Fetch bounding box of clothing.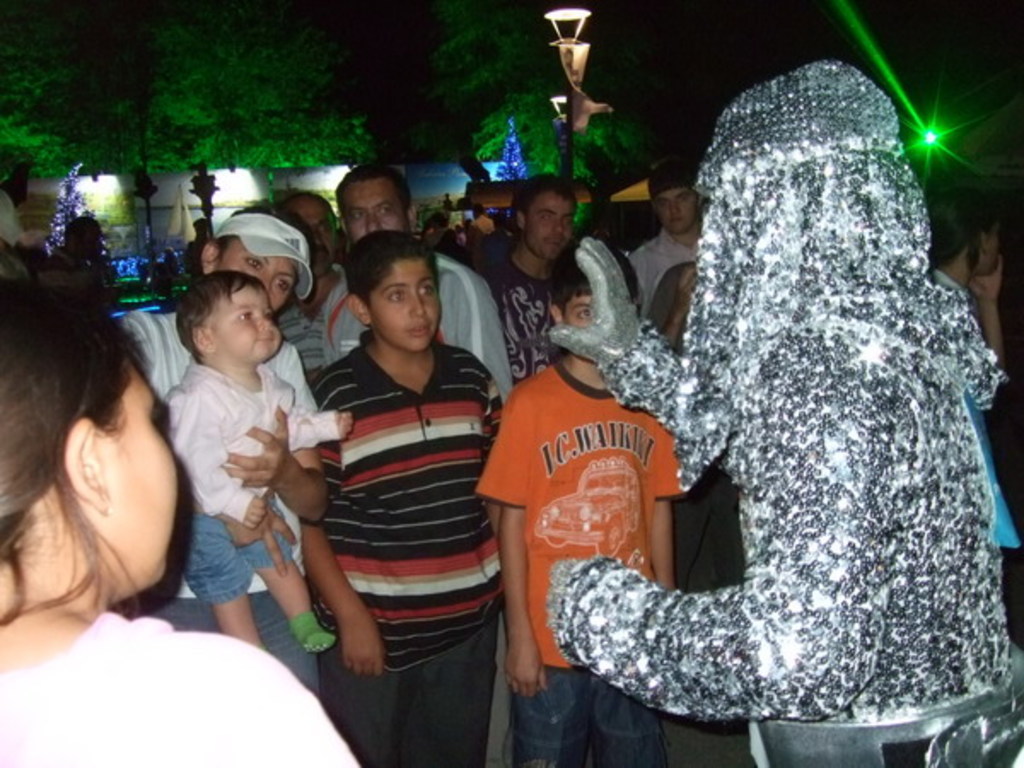
Bbox: left=312, top=336, right=519, bottom=766.
